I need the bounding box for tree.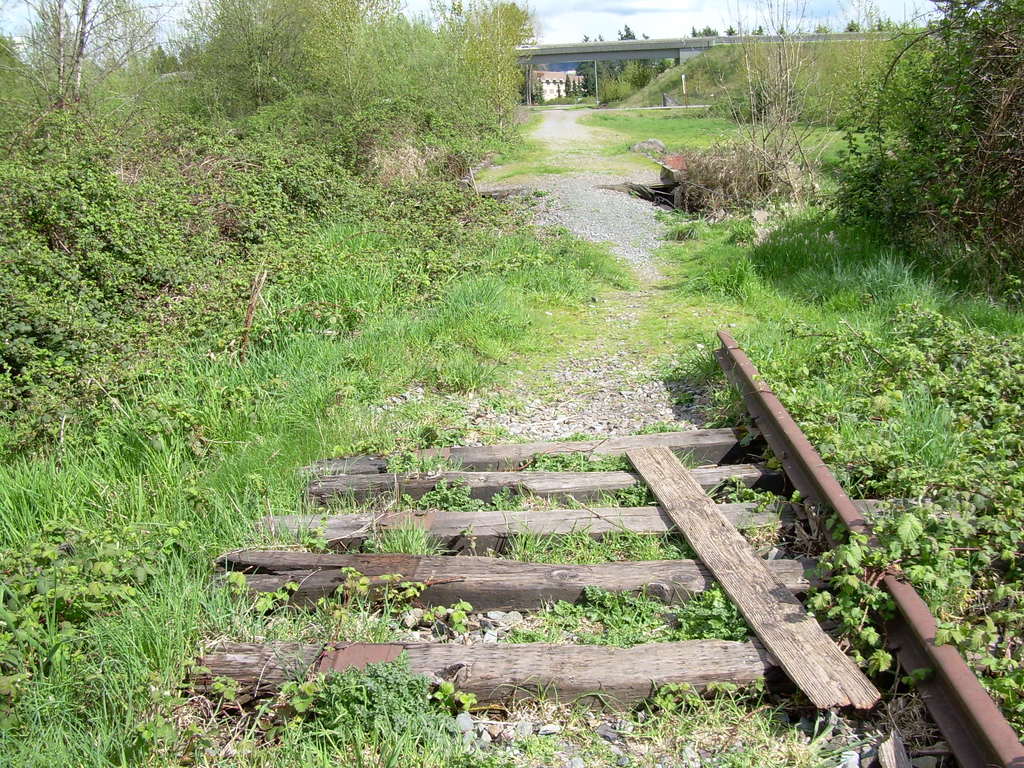
Here it is: locate(643, 0, 1023, 275).
